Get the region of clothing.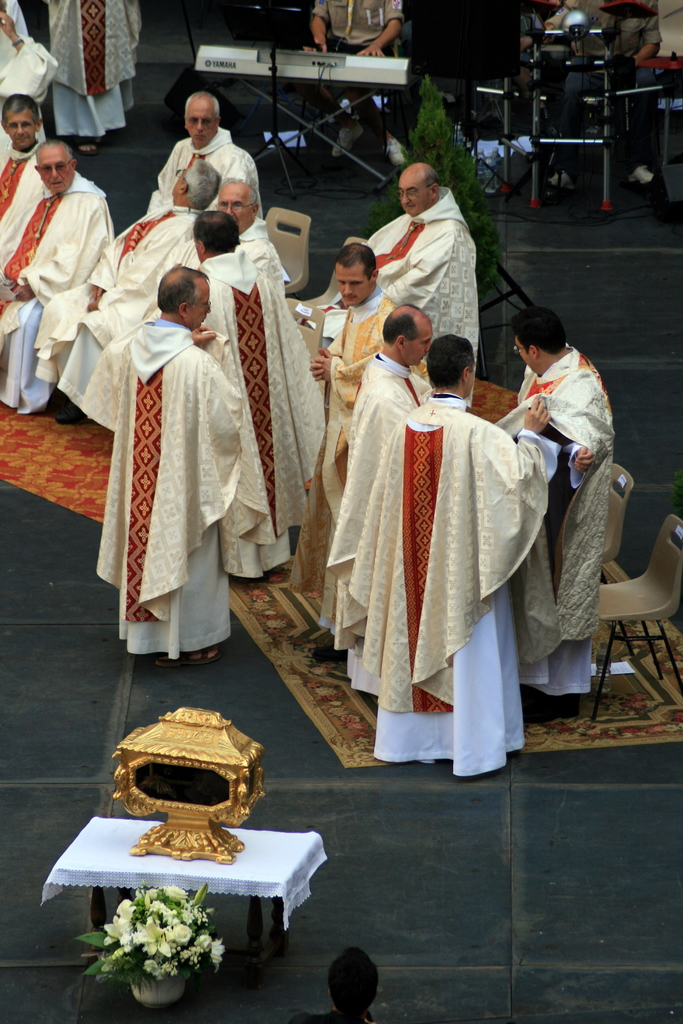
8/132/115/410.
